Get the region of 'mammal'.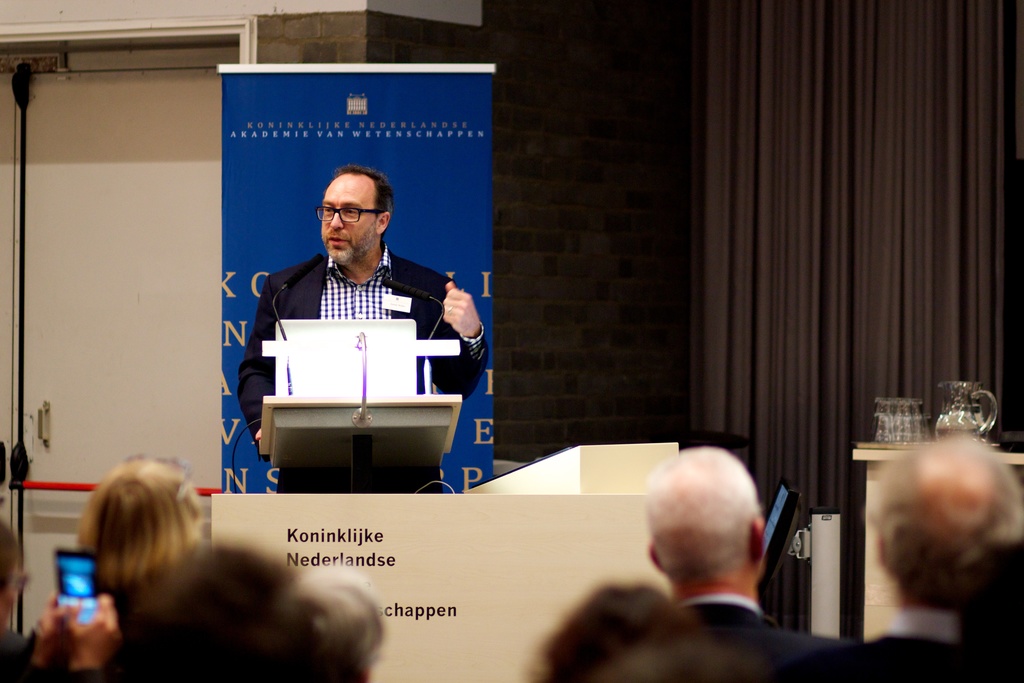
rect(529, 579, 767, 682).
